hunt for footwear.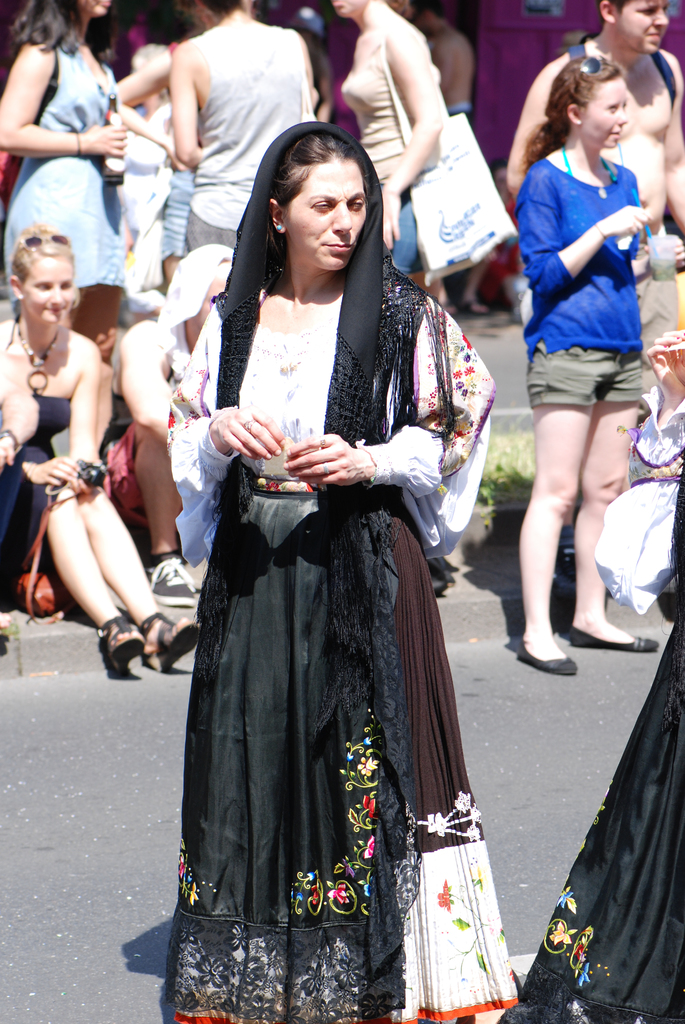
Hunted down at crop(153, 548, 193, 604).
